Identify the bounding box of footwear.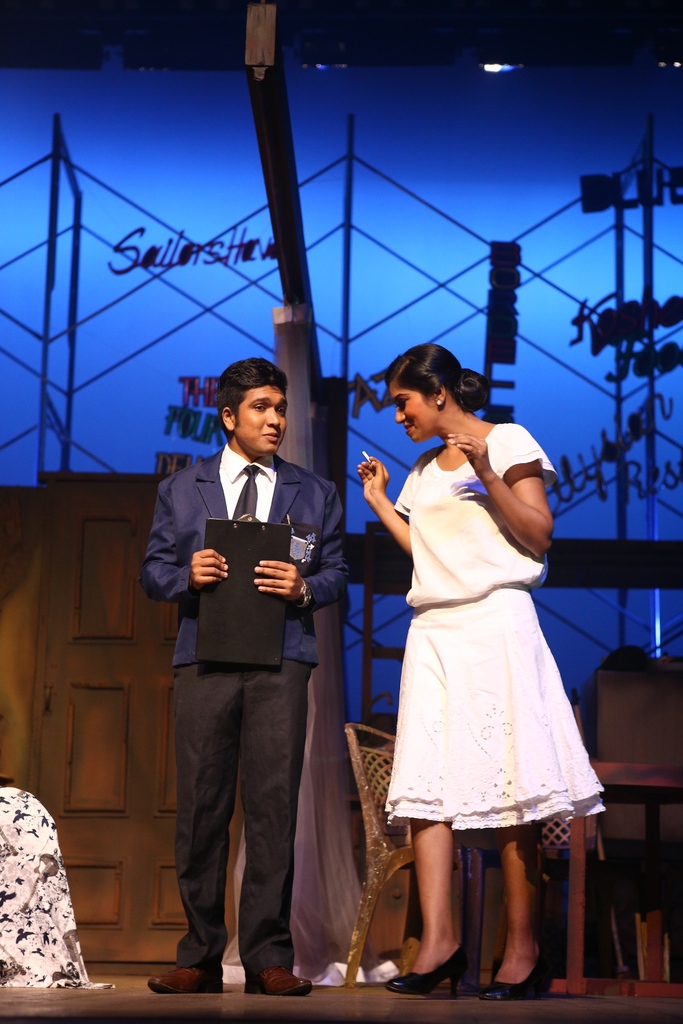
145:966:224:996.
